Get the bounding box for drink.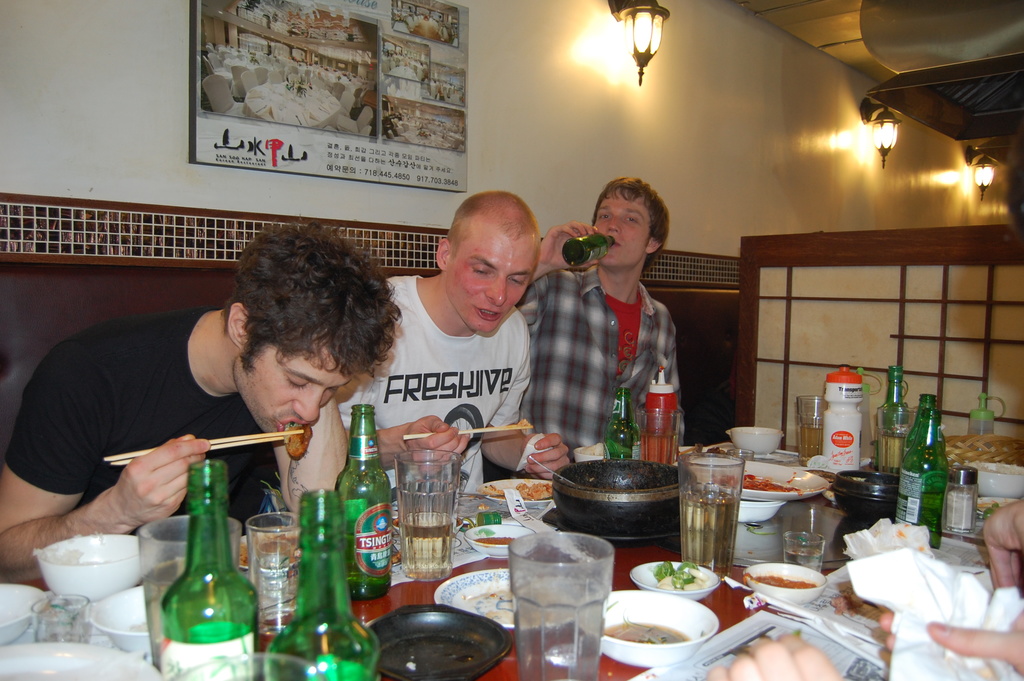
x1=155, y1=463, x2=252, y2=671.
